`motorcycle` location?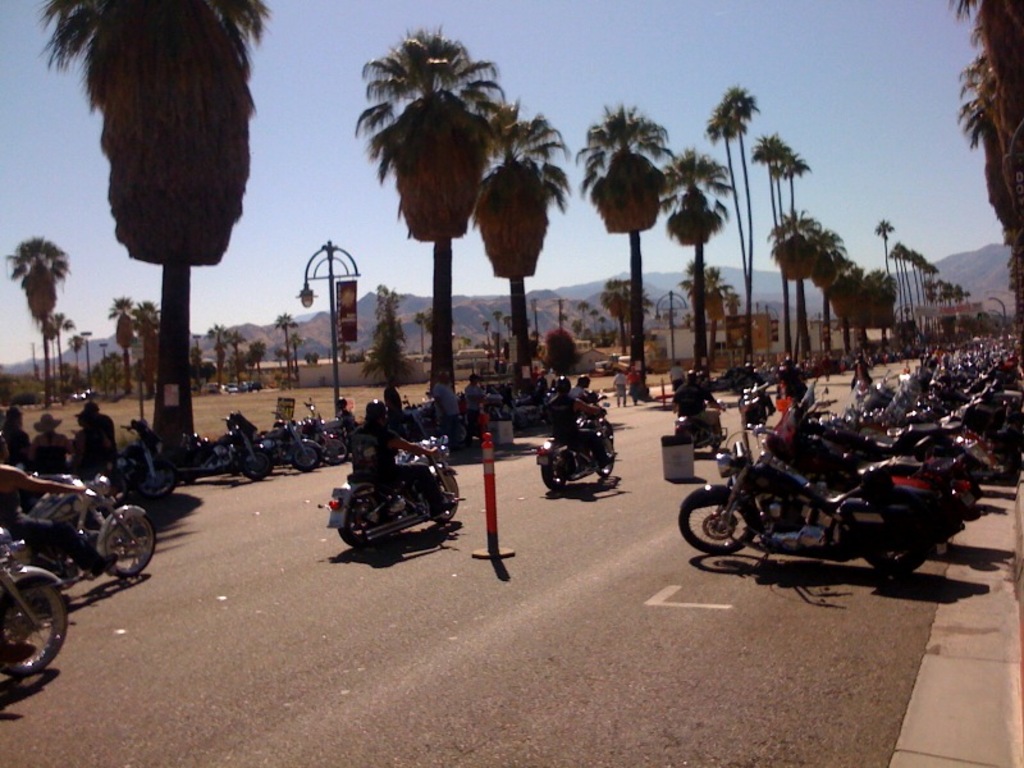
detection(177, 412, 270, 481)
